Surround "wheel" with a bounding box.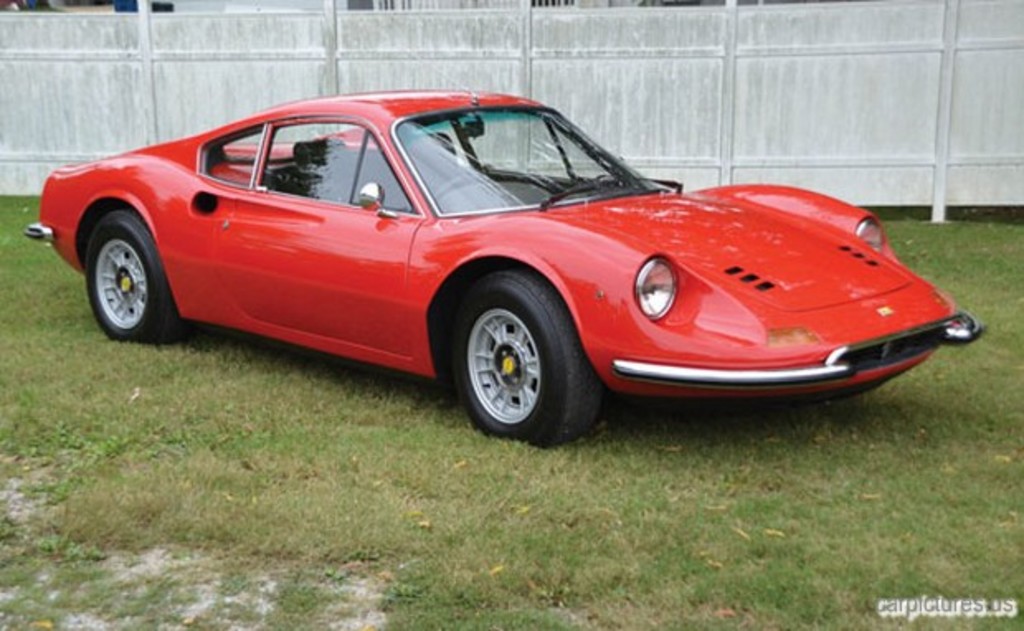
(88, 206, 180, 345).
